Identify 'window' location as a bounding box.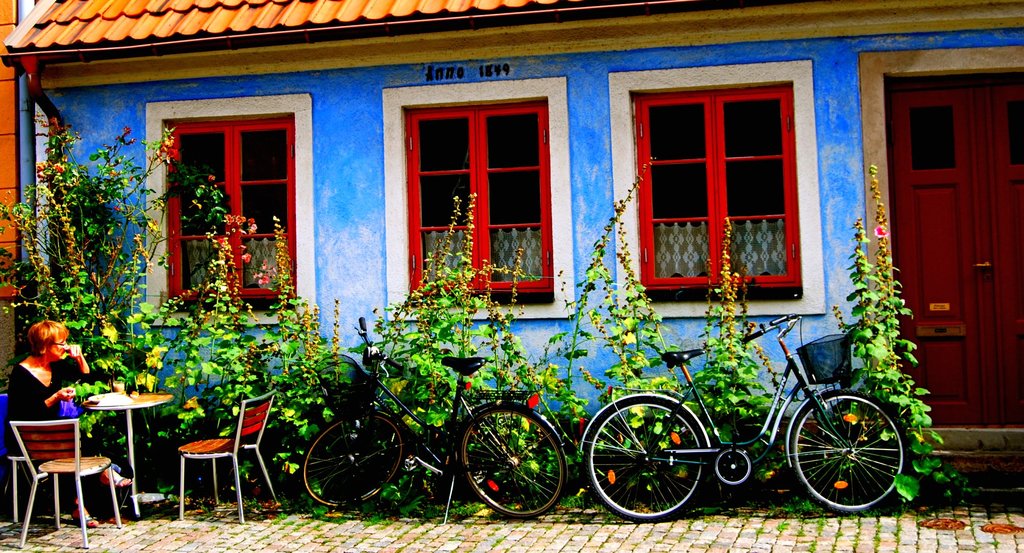
box=[406, 100, 546, 303].
